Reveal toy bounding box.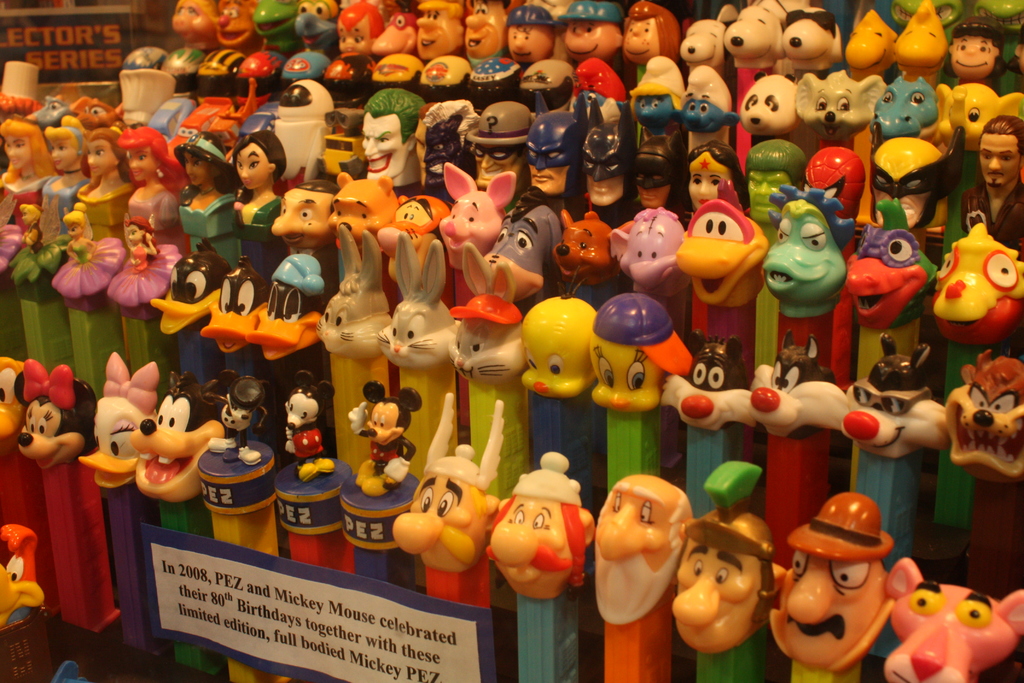
Revealed: <box>267,81,332,192</box>.
